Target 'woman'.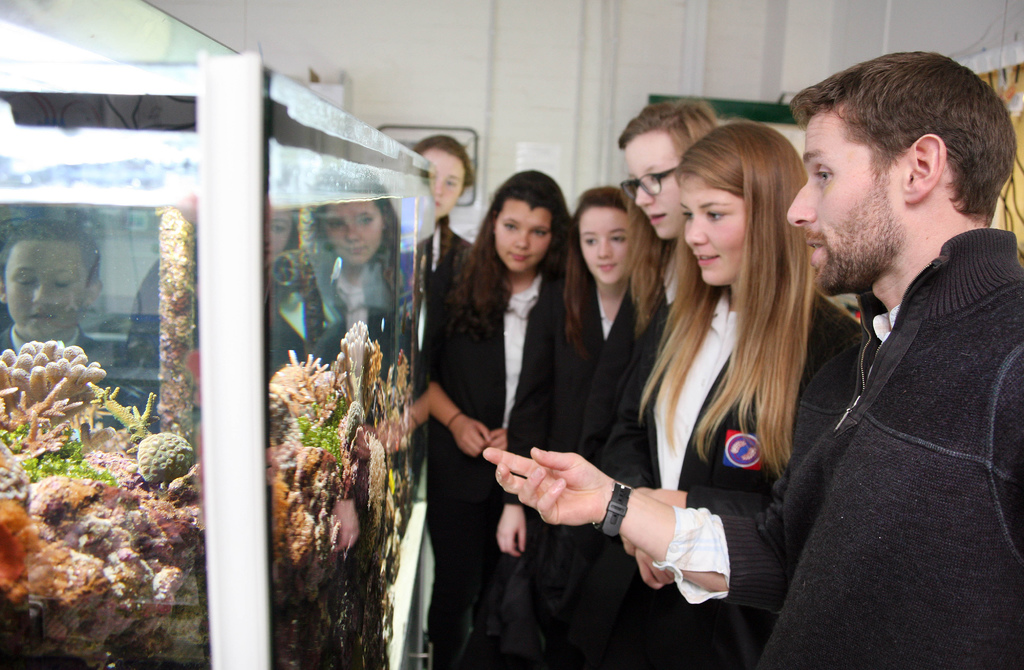
Target region: x1=436 y1=169 x2=589 y2=658.
